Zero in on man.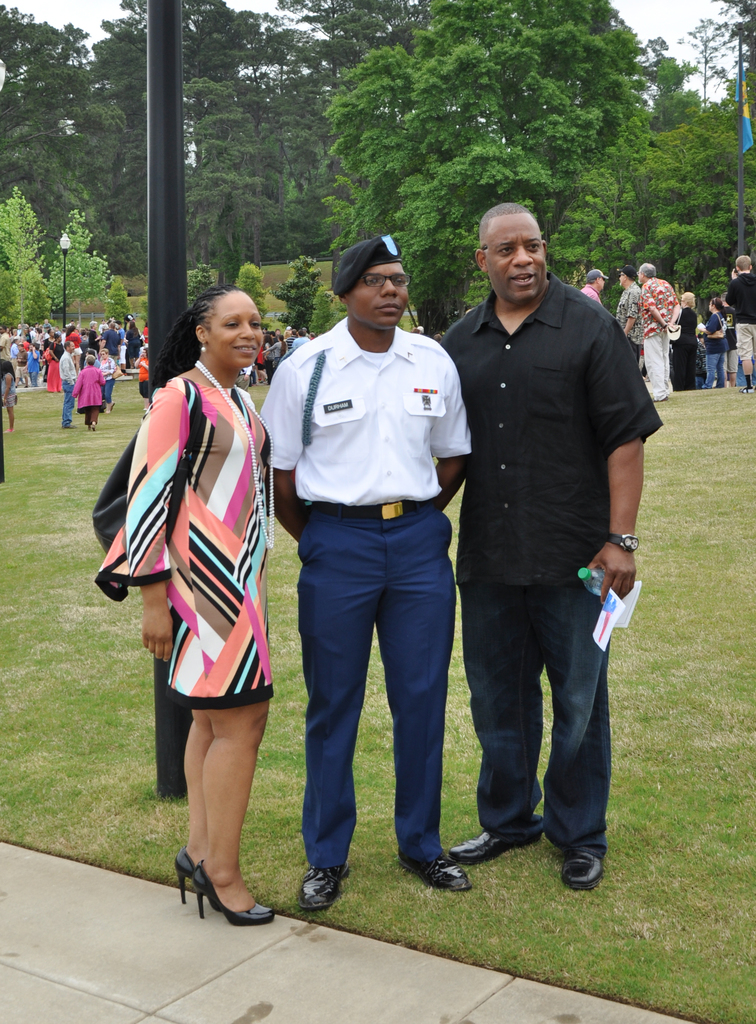
Zeroed in: {"x1": 430, "y1": 185, "x2": 657, "y2": 880}.
